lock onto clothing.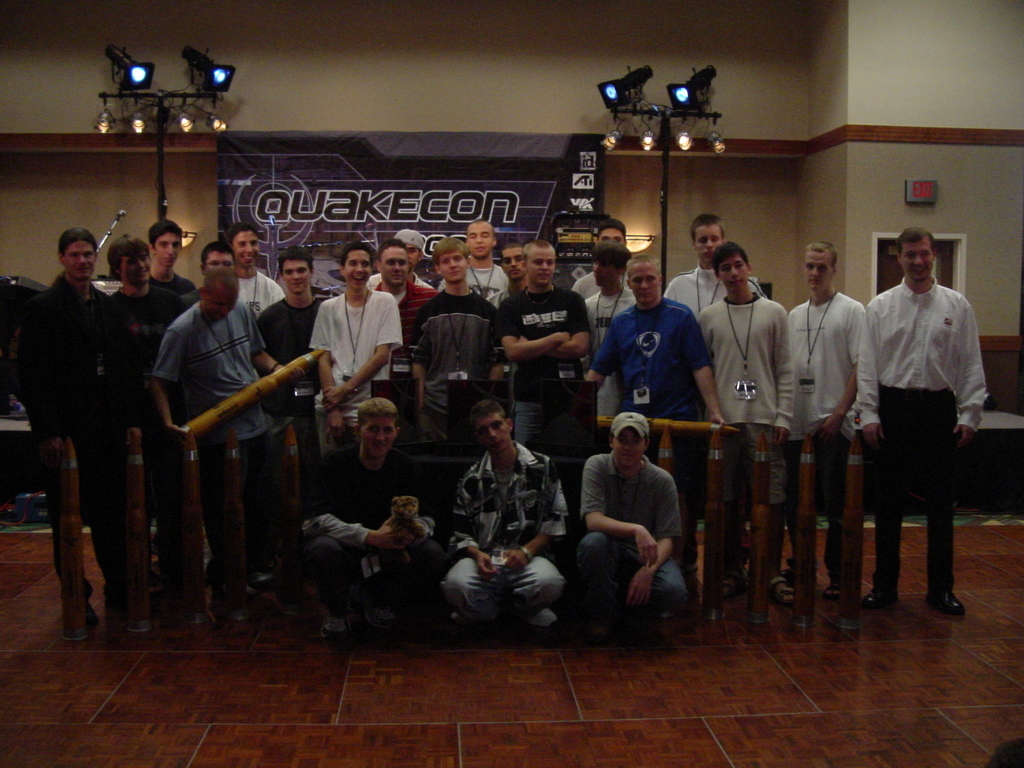
Locked: select_region(237, 266, 284, 311).
